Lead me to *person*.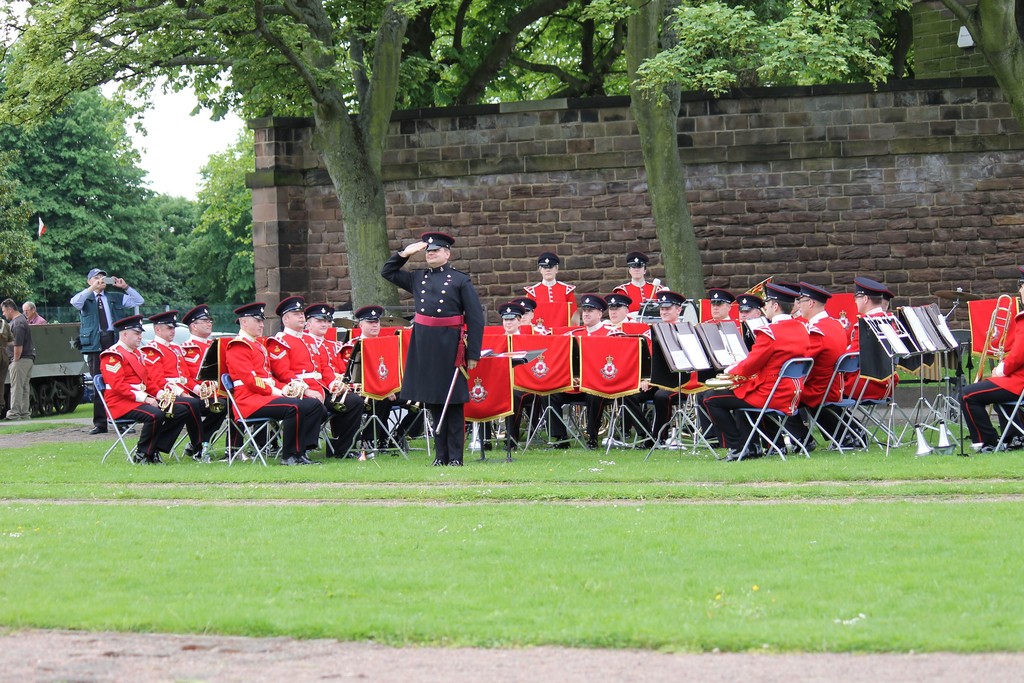
Lead to x1=733, y1=291, x2=765, y2=324.
